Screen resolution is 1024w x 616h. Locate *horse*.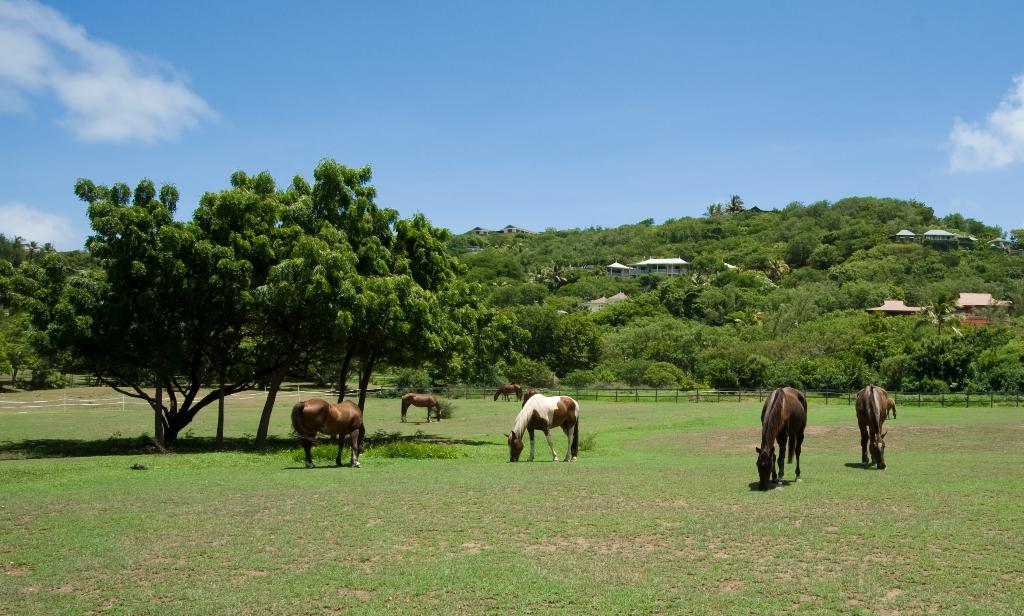
<box>292,398,365,468</box>.
